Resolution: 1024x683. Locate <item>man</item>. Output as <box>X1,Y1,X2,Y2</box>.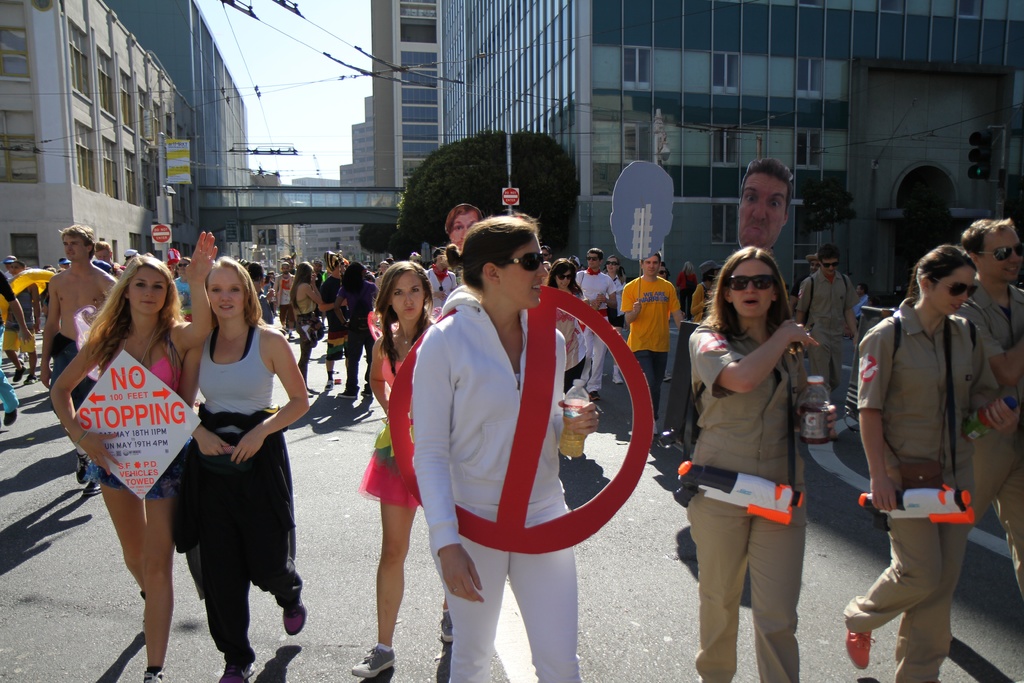
<box>91,236,127,276</box>.
